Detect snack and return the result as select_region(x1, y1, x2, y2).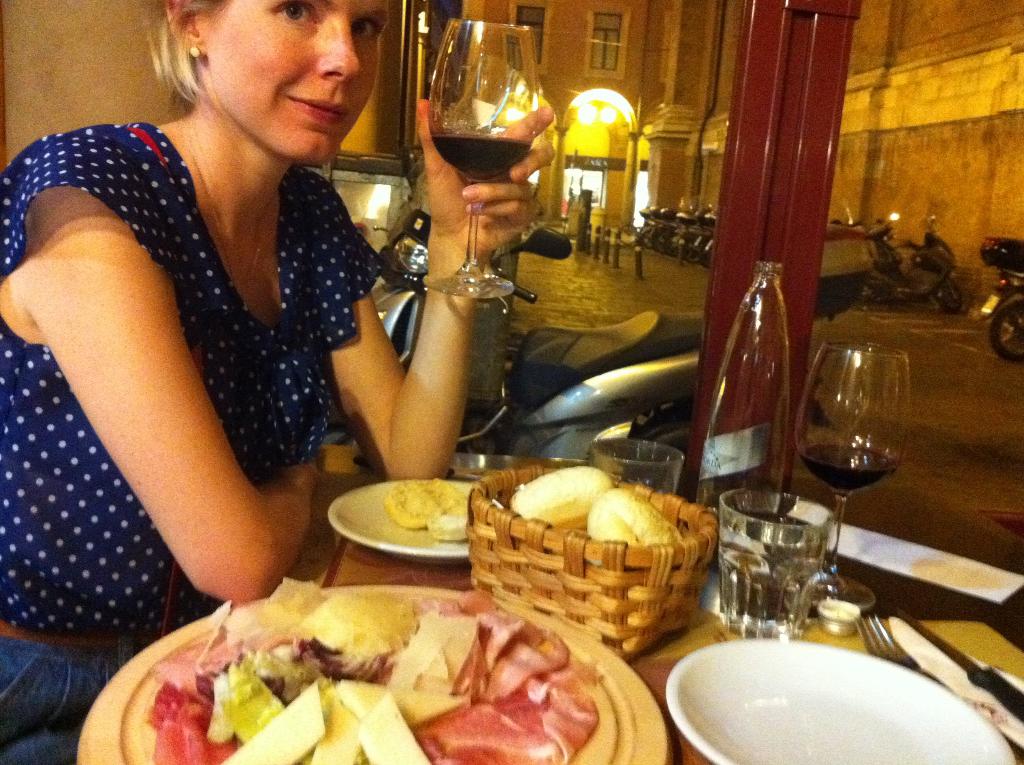
select_region(588, 485, 684, 545).
